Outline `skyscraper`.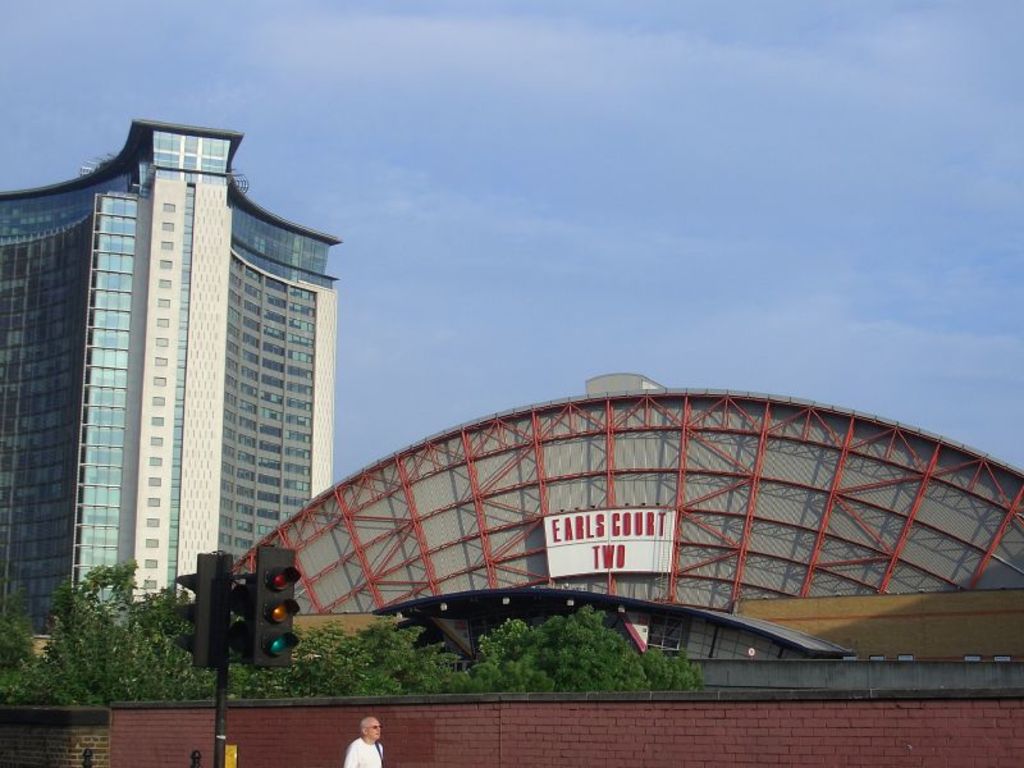
Outline: pyautogui.locateOnScreen(0, 106, 343, 632).
